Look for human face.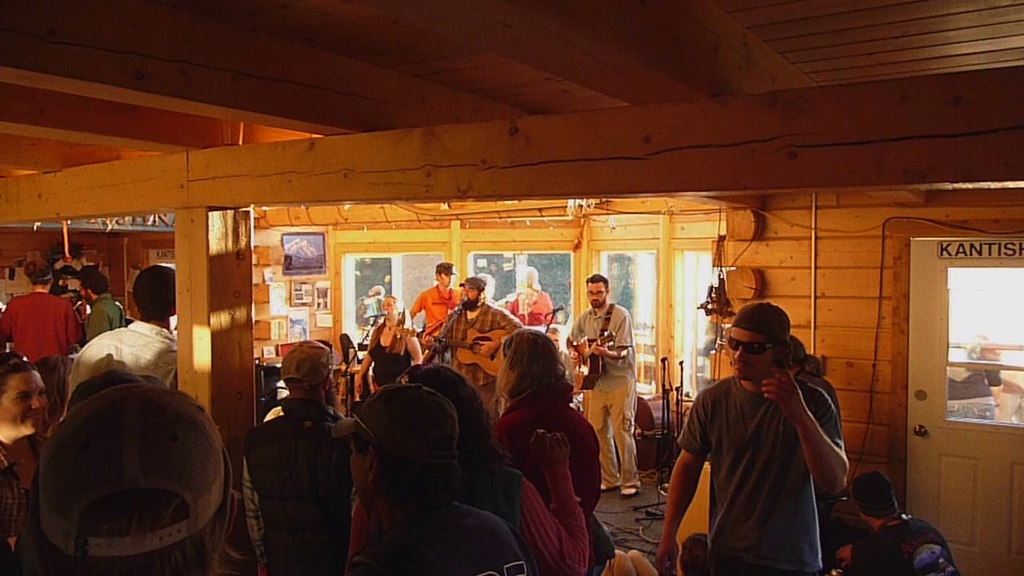
Found: region(734, 325, 767, 378).
